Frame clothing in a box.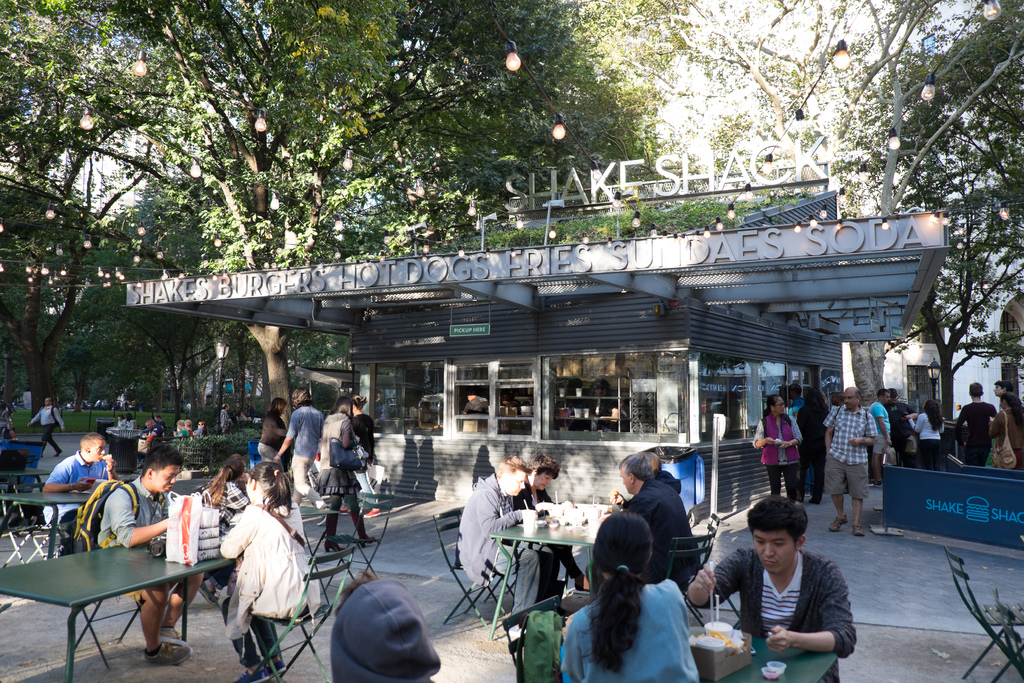
[left=44, top=427, right=59, bottom=458].
